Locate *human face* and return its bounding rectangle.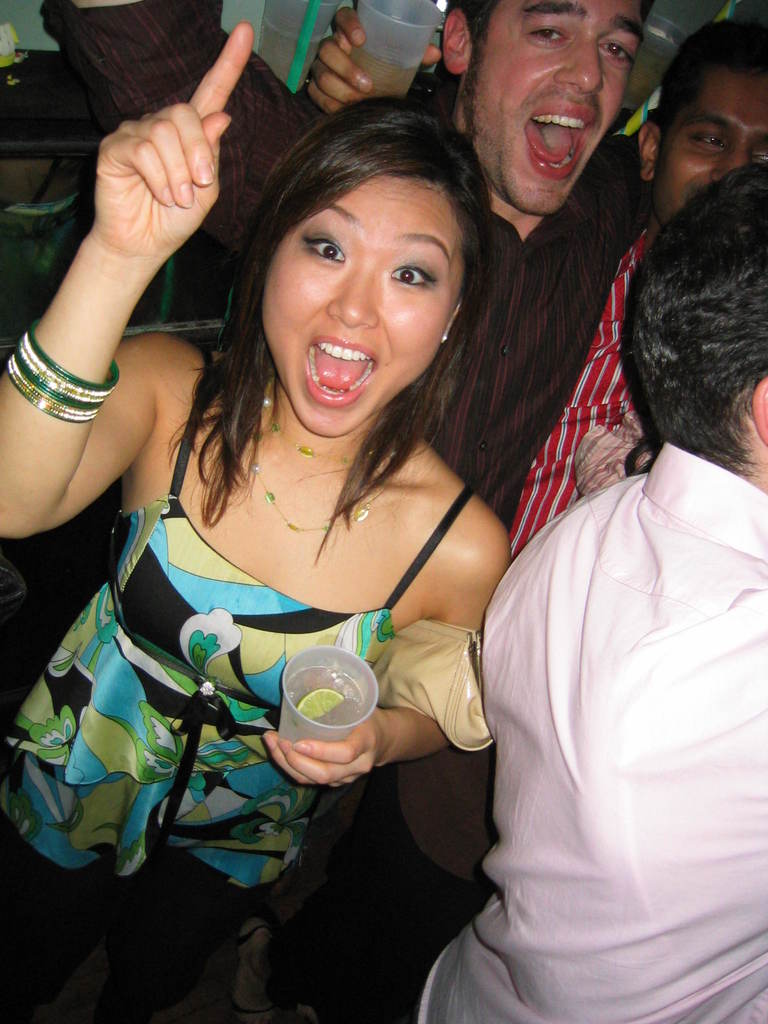
left=264, top=182, right=464, bottom=435.
